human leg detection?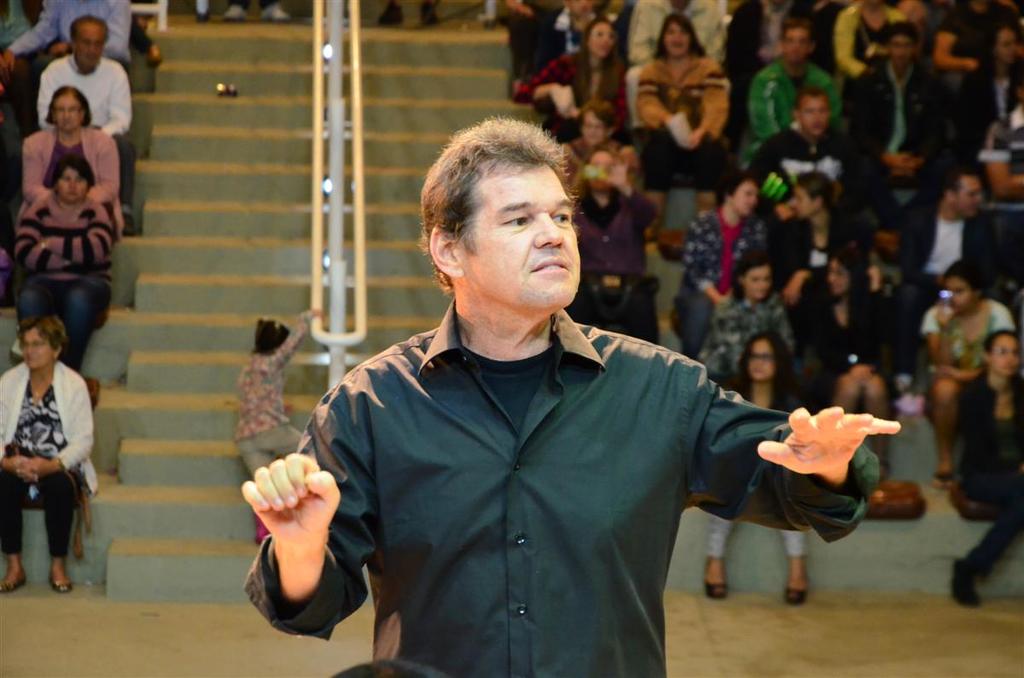
l=946, t=507, r=1023, b=607
